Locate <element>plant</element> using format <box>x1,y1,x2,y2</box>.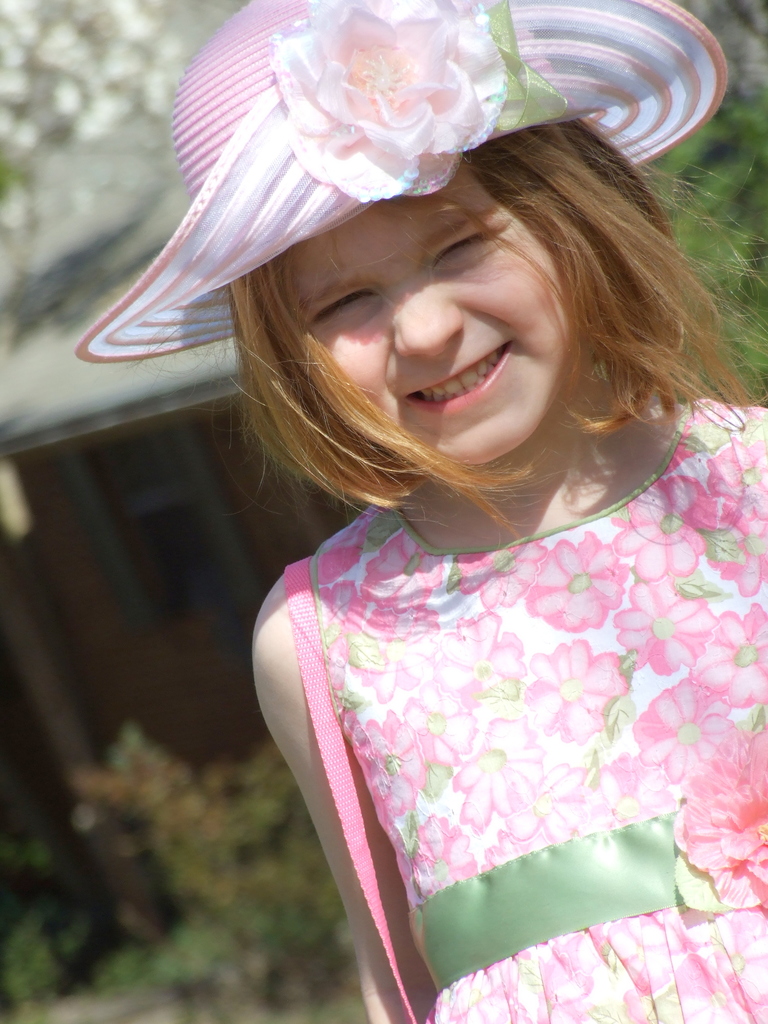
<box>651,79,767,413</box>.
